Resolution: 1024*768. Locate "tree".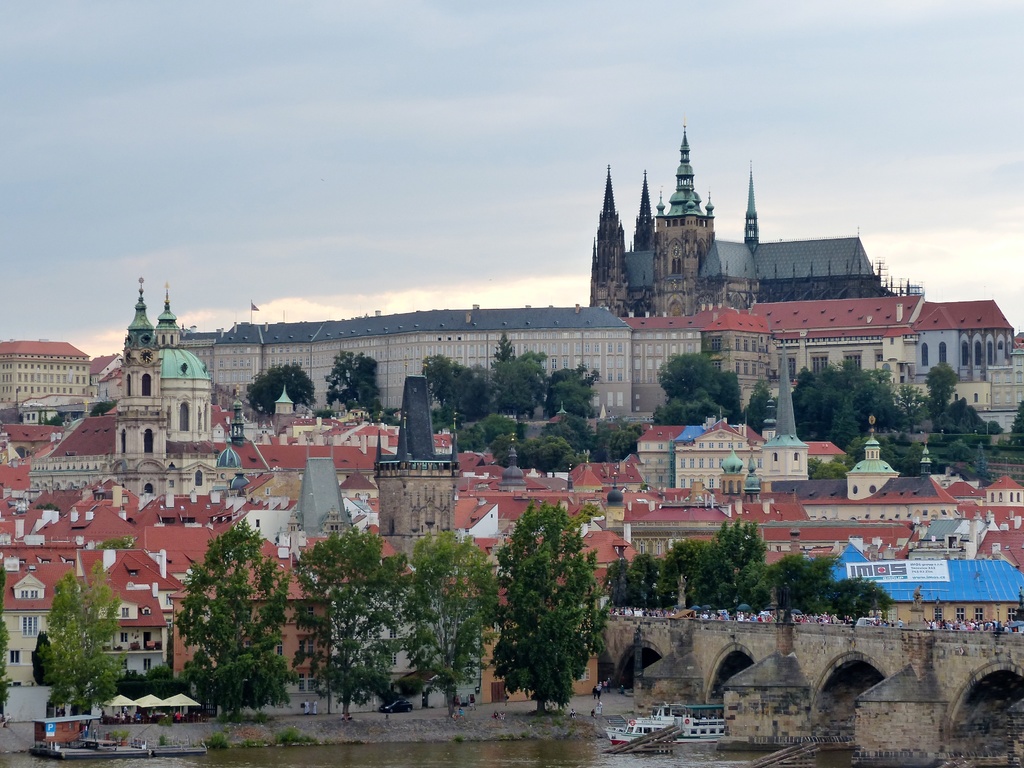
(294, 527, 404, 705).
